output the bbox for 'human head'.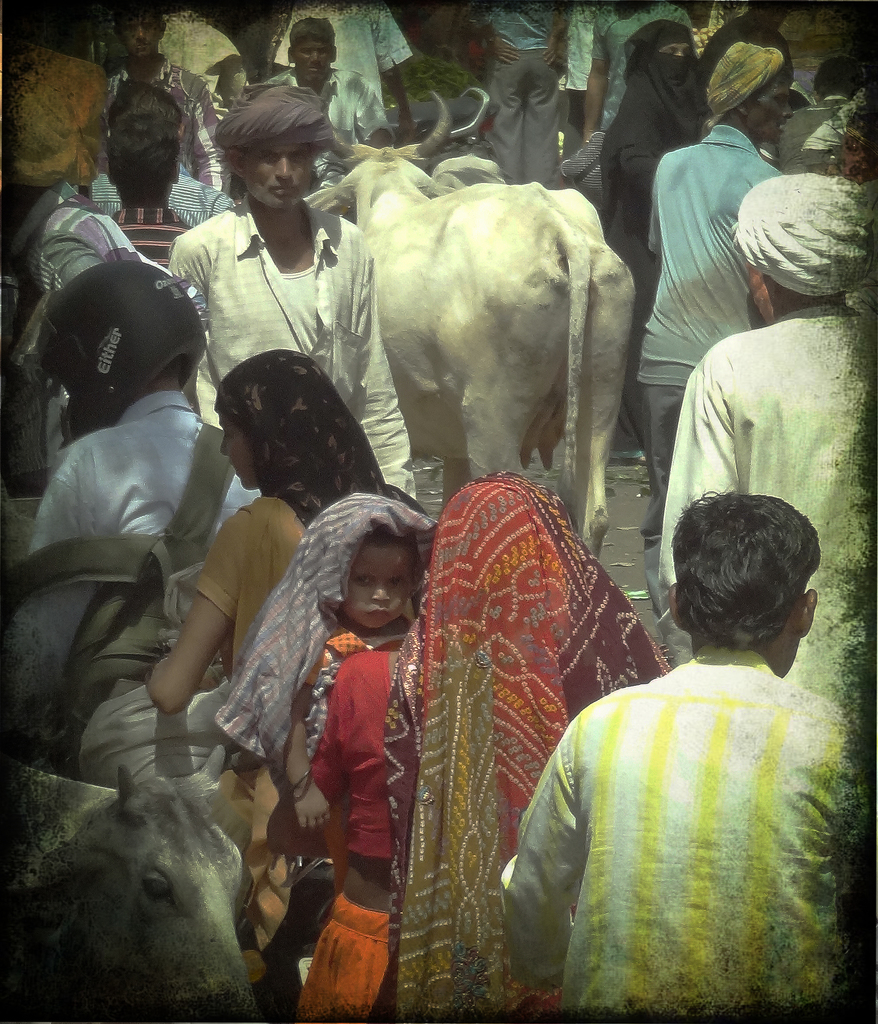
x1=112, y1=1, x2=170, y2=60.
